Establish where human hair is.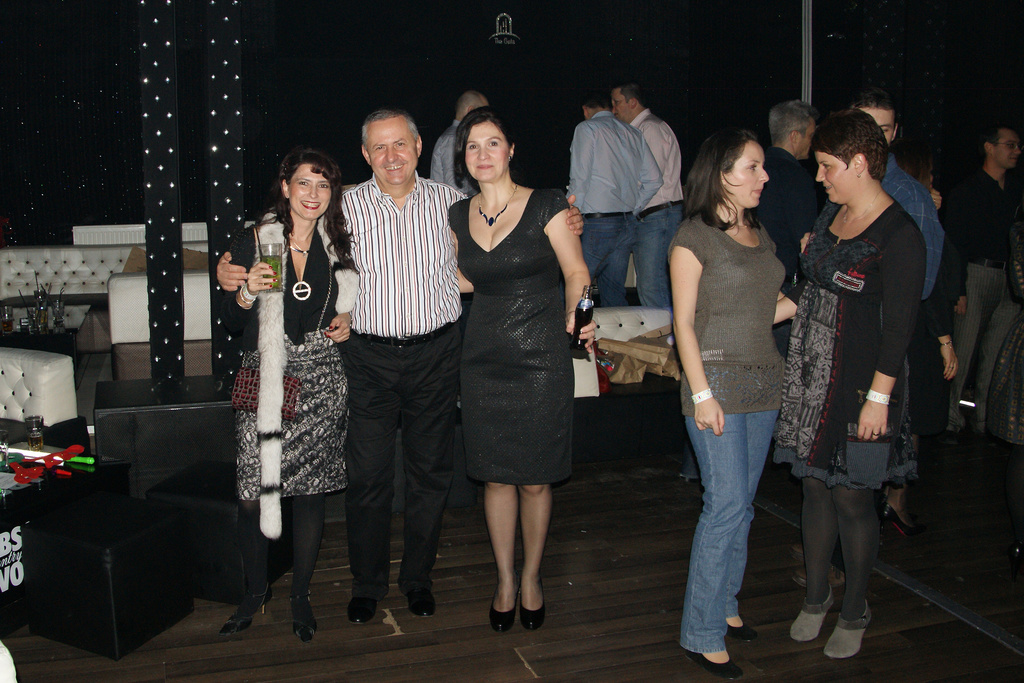
Established at {"left": 360, "top": 109, "right": 419, "bottom": 142}.
